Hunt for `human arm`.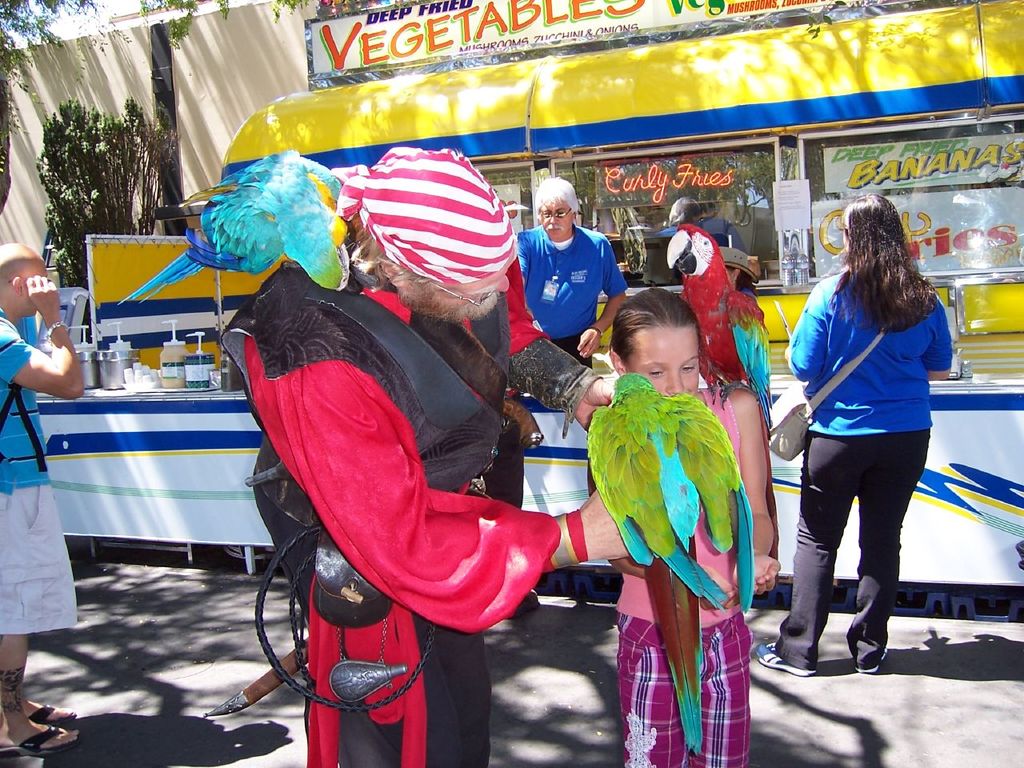
Hunted down at 922,302,951,378.
